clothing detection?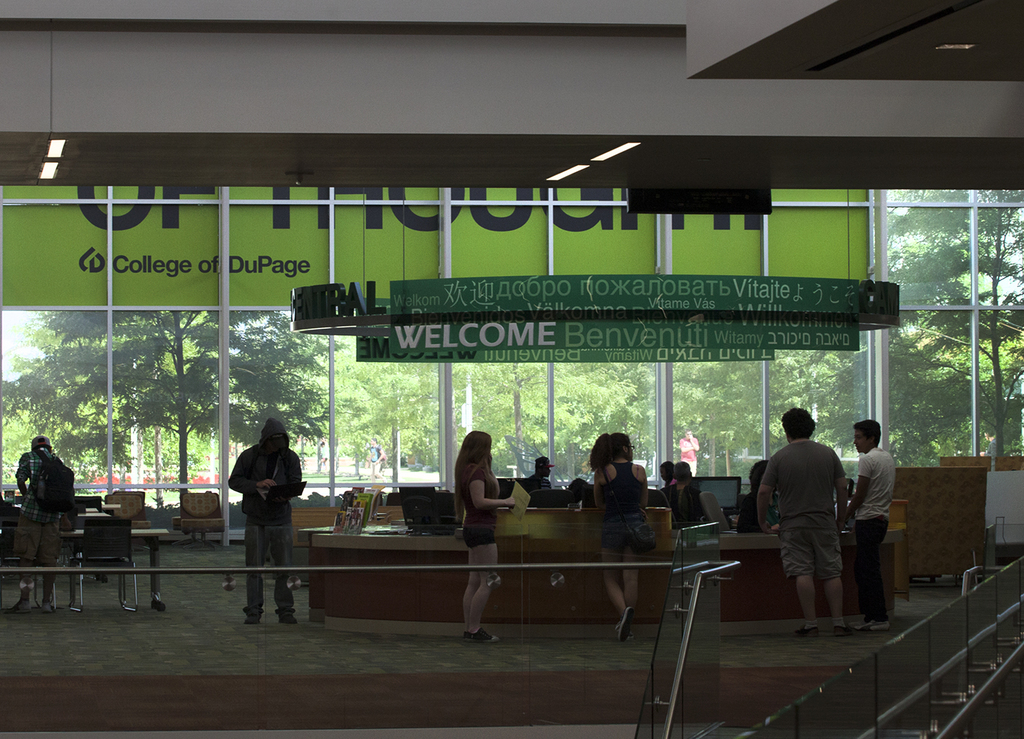
216:408:303:597
